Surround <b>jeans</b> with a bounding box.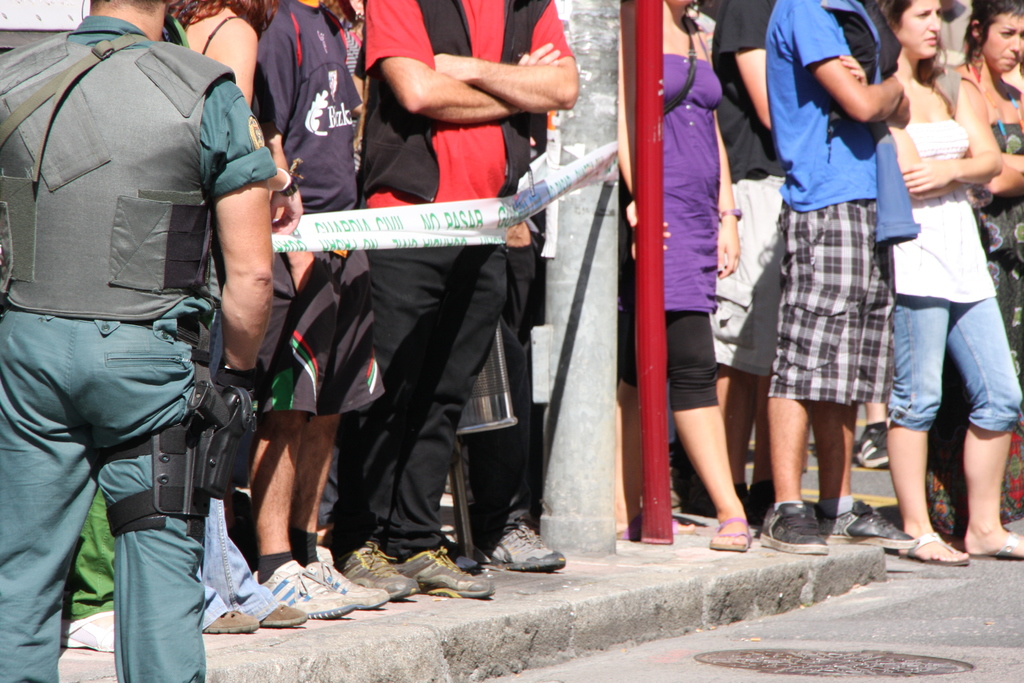
(x1=889, y1=300, x2=1023, y2=423).
